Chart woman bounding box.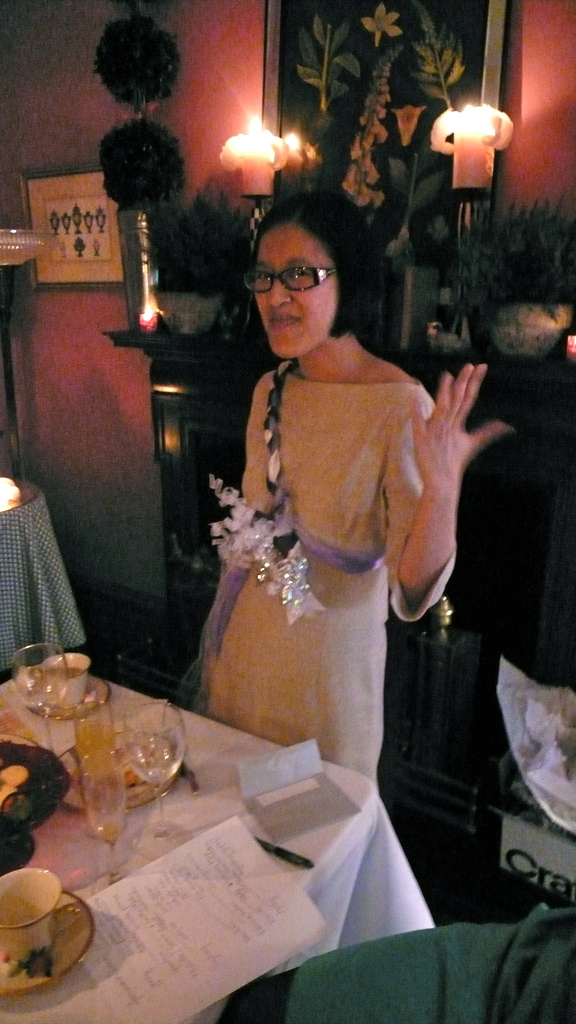
Charted: bbox=(199, 180, 475, 805).
